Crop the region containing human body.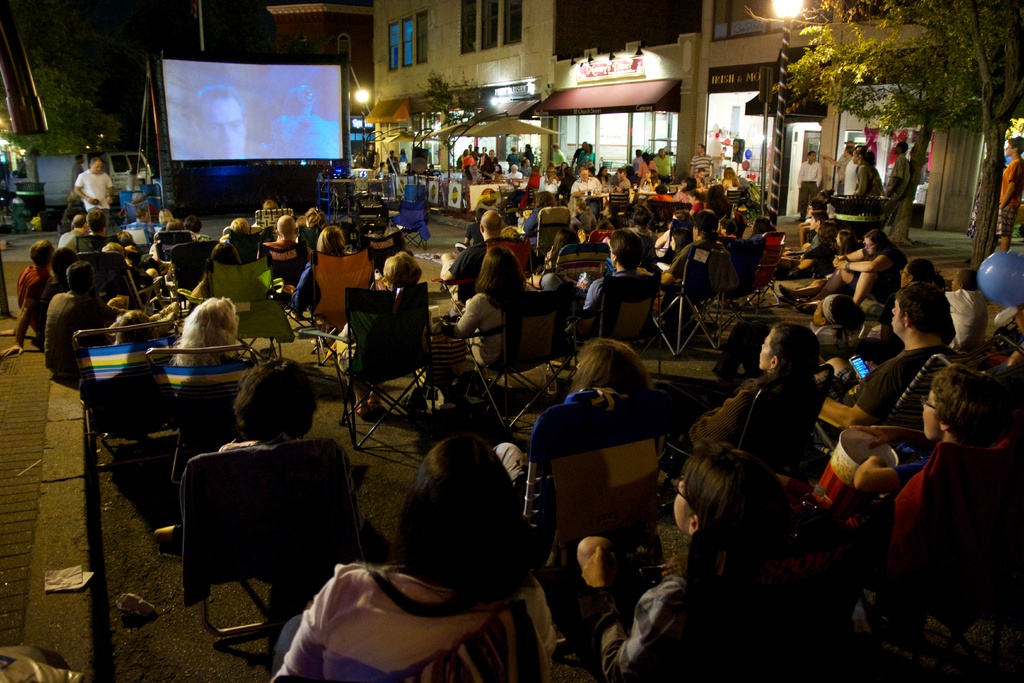
Crop region: detection(535, 167, 562, 197).
